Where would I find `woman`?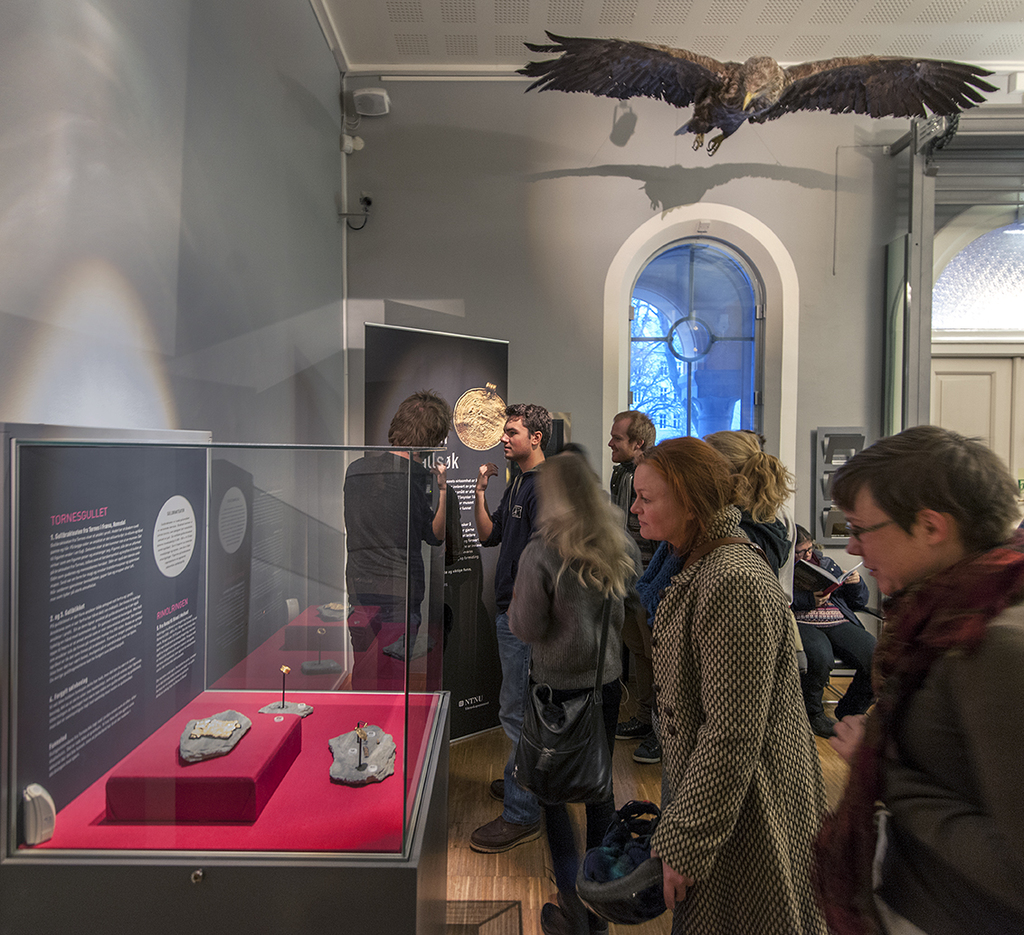
At 687:428:793:585.
